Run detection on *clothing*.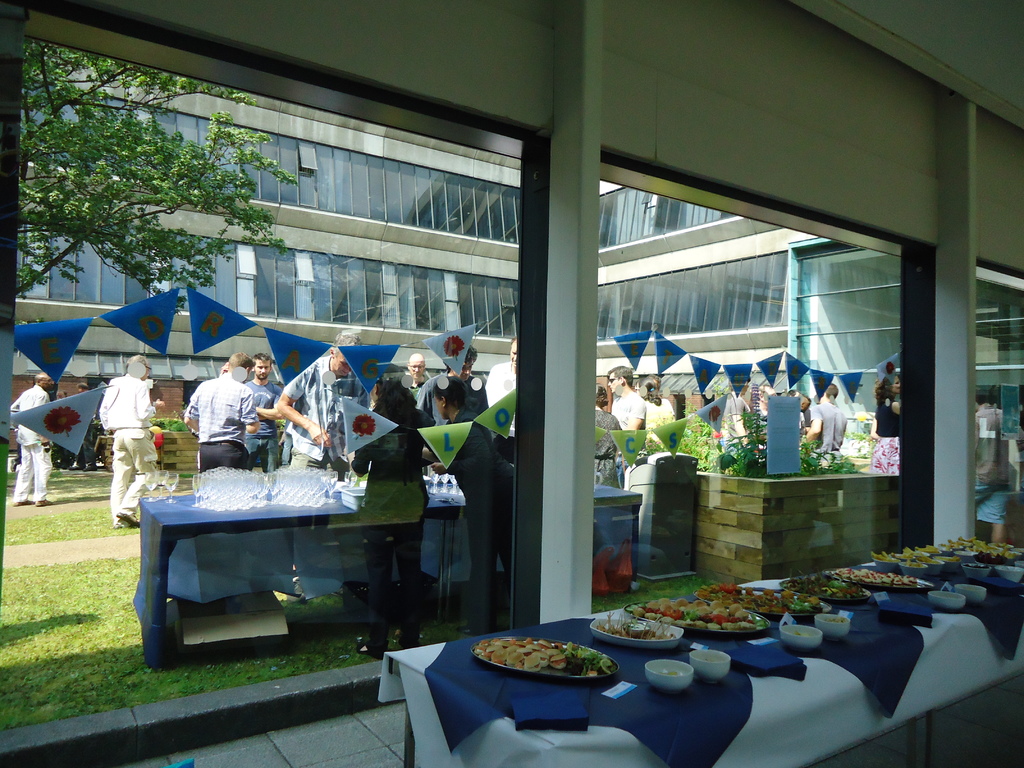
Result: detection(94, 374, 168, 517).
